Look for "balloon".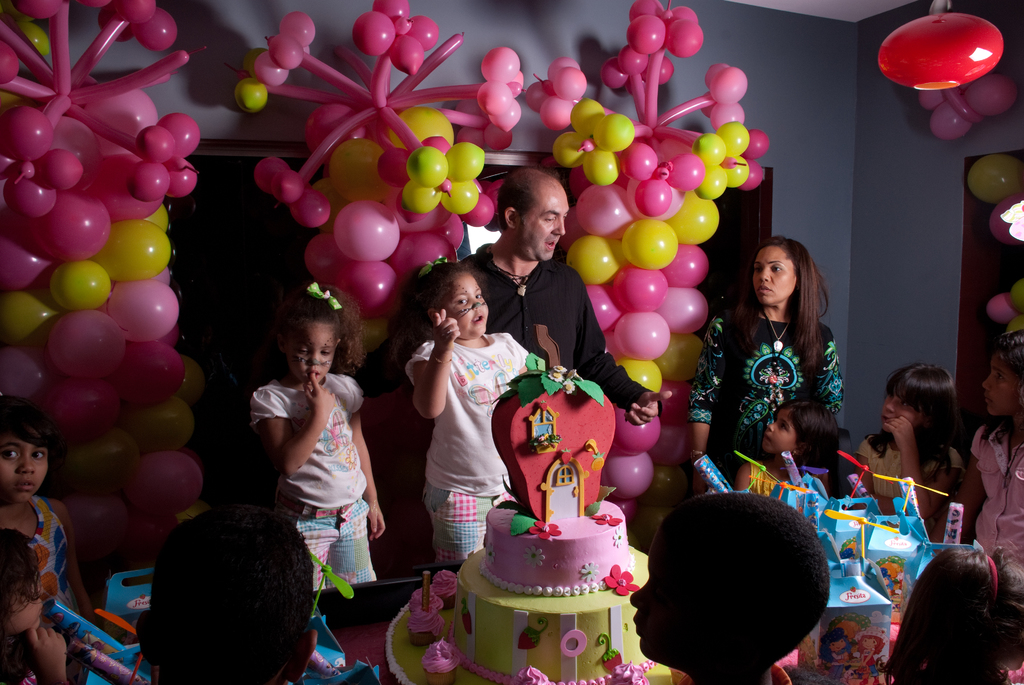
Found: pyautogui.locateOnScreen(393, 14, 413, 33).
